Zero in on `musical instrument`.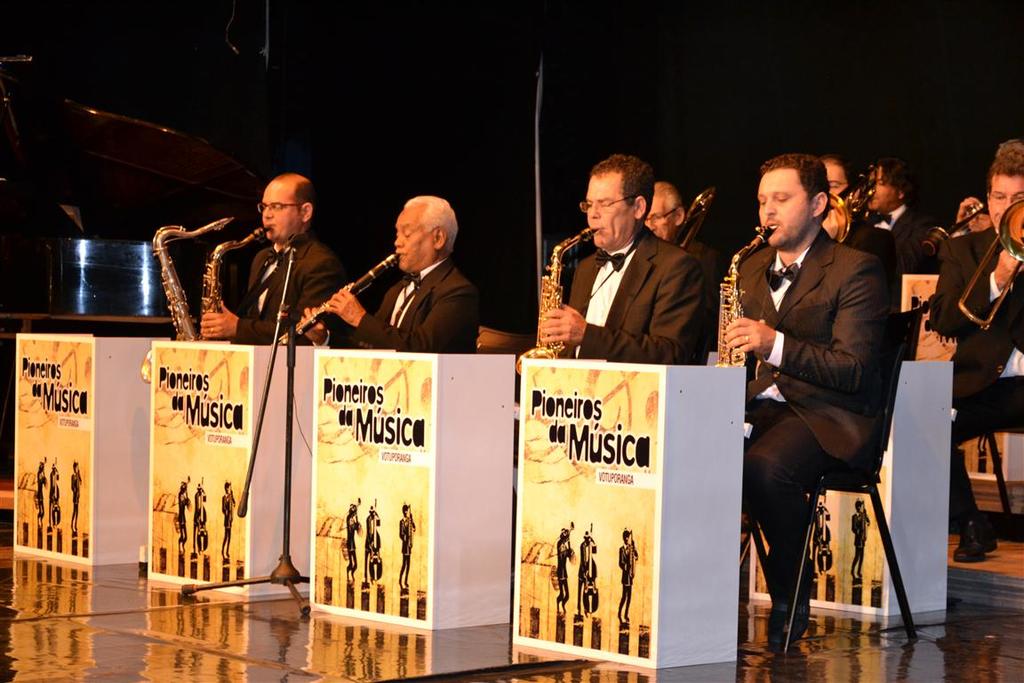
Zeroed in: bbox=(711, 223, 770, 380).
